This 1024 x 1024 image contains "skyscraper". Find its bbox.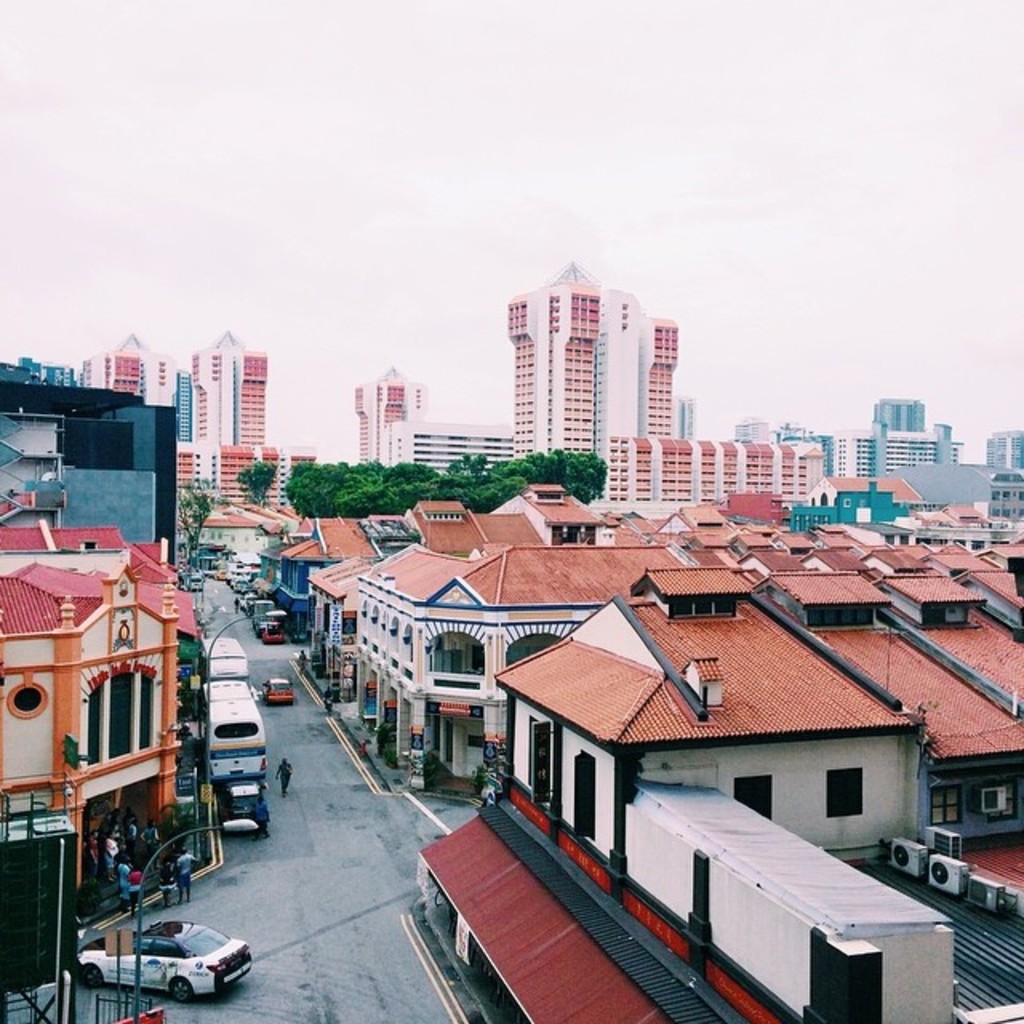
<region>582, 424, 835, 499</region>.
